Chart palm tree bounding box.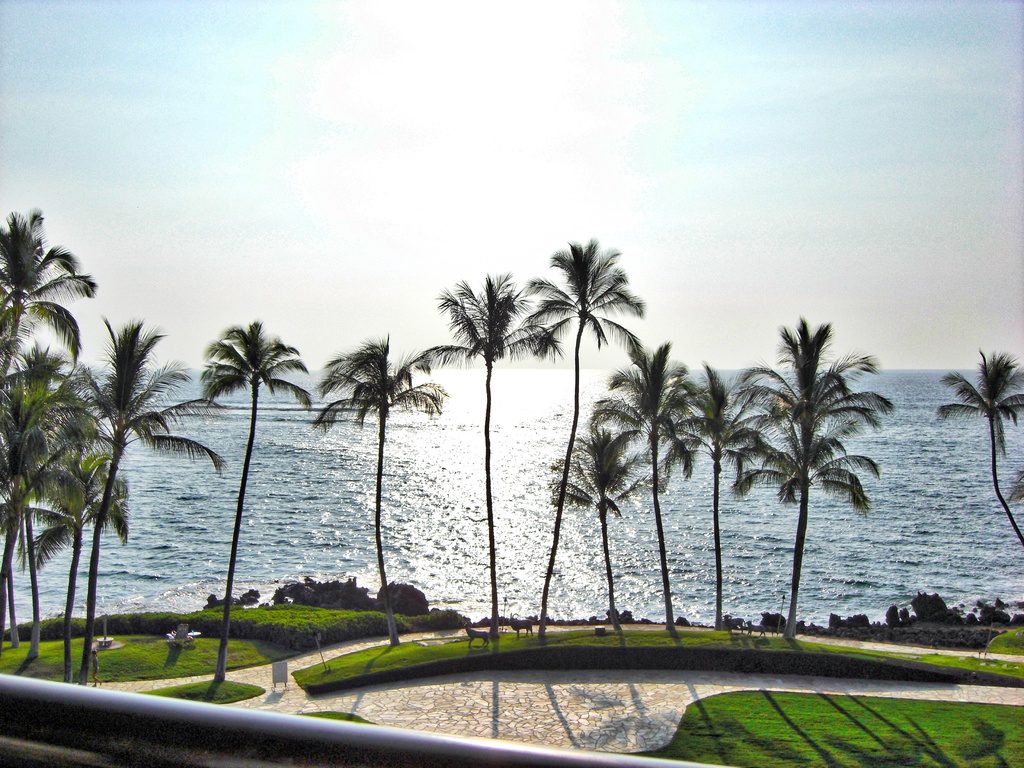
Charted: (637, 348, 707, 600).
